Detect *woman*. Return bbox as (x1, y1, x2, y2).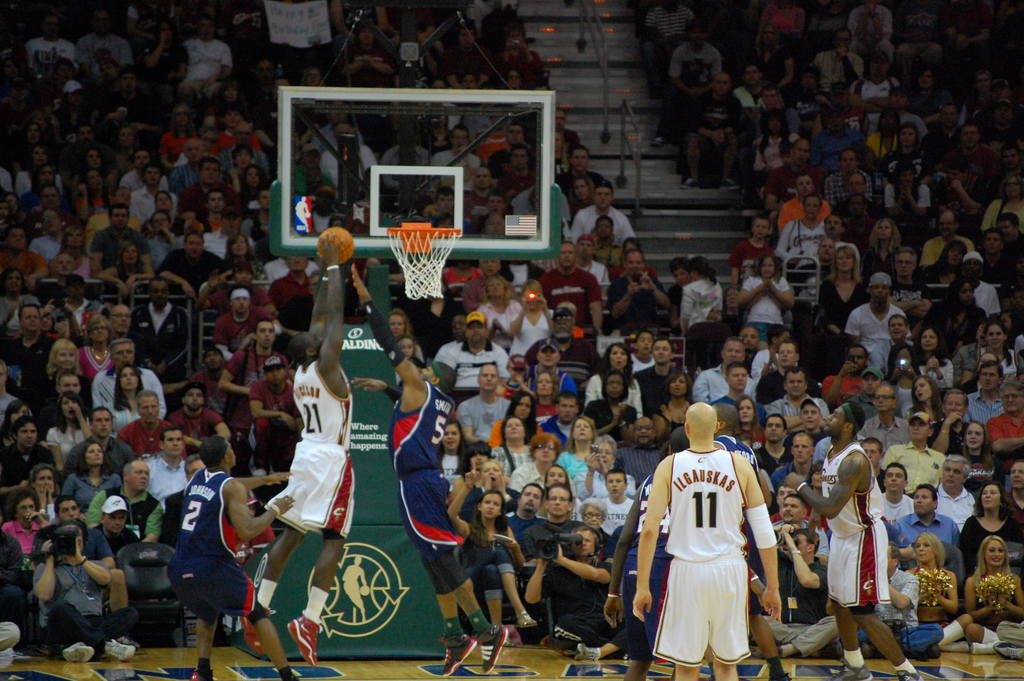
(753, 108, 807, 181).
